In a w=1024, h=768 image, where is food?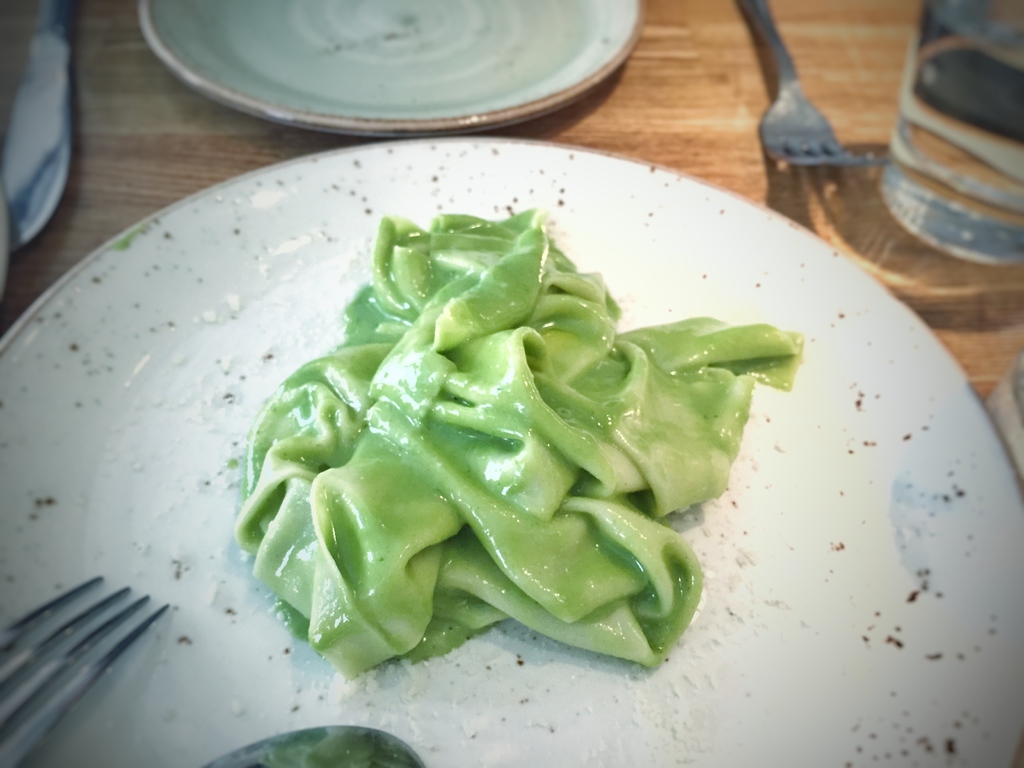
215:182:792:689.
